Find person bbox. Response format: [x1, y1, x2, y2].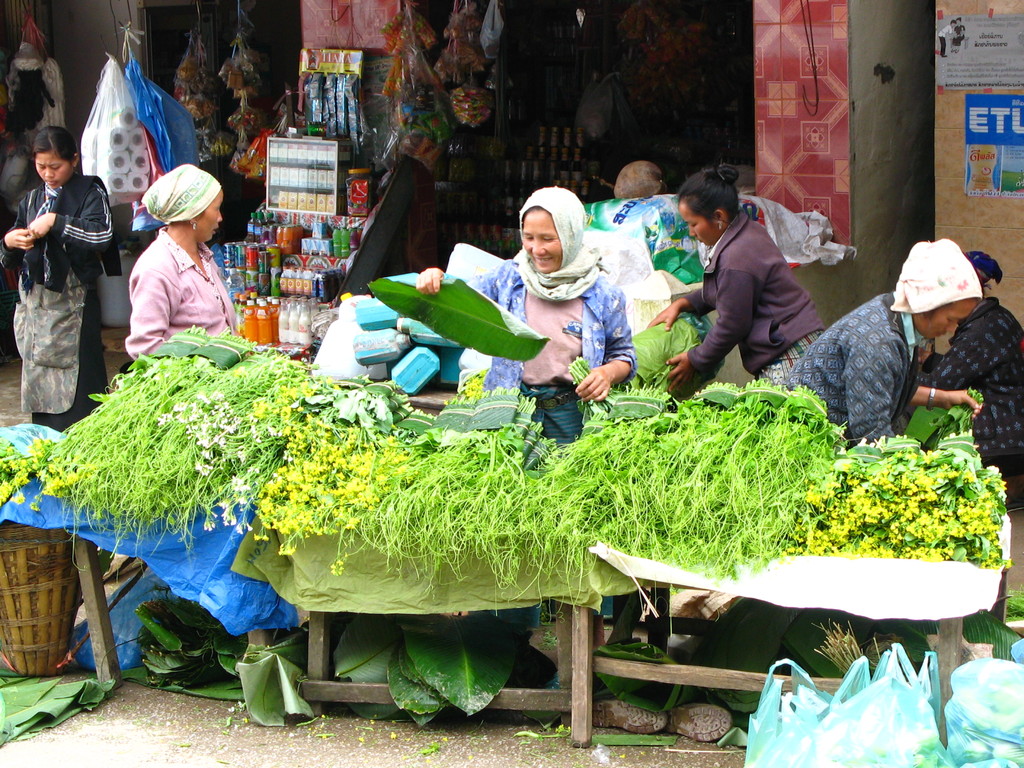
[897, 249, 1023, 484].
